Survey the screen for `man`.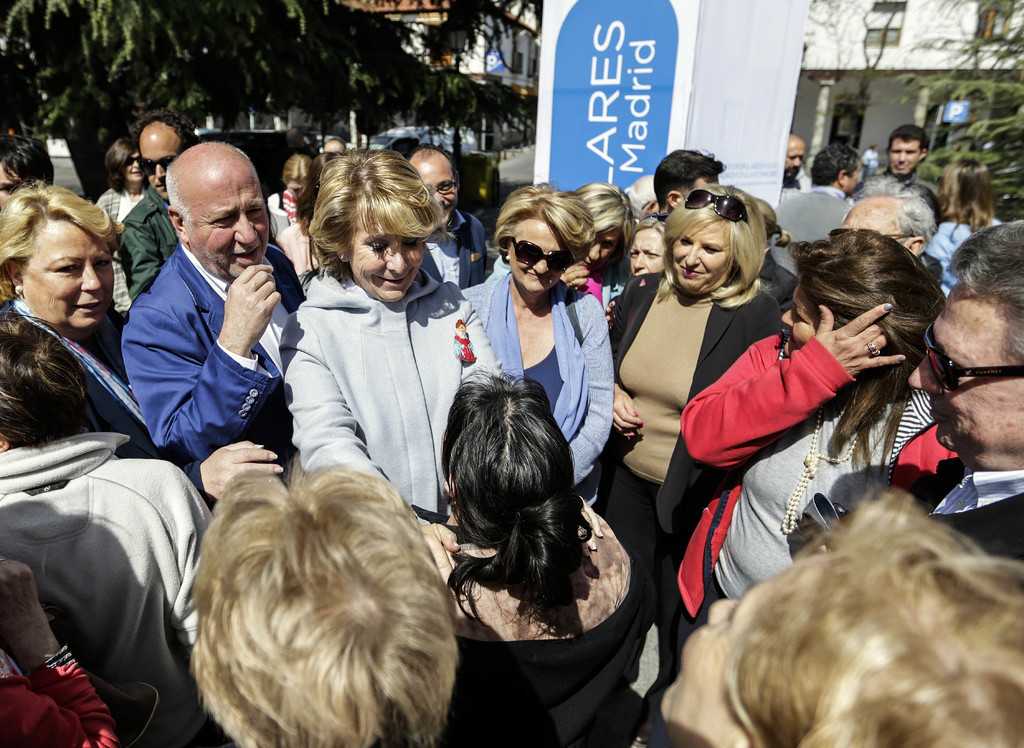
Survey found: 834 197 929 258.
